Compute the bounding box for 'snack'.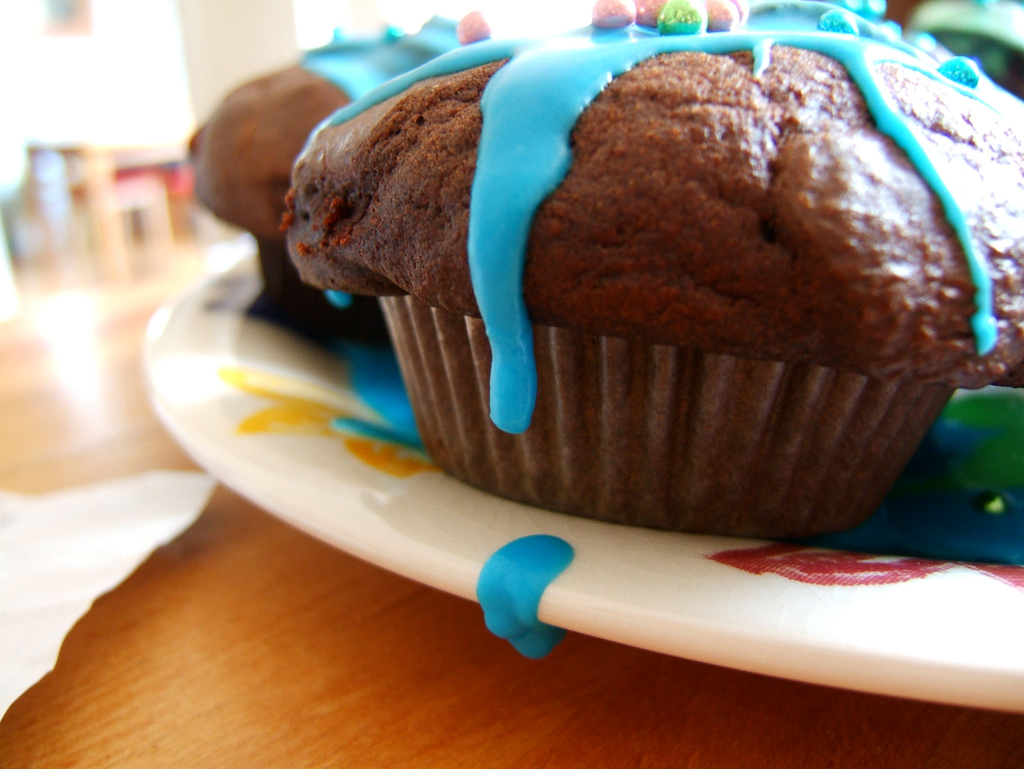
[x1=196, y1=16, x2=485, y2=340].
